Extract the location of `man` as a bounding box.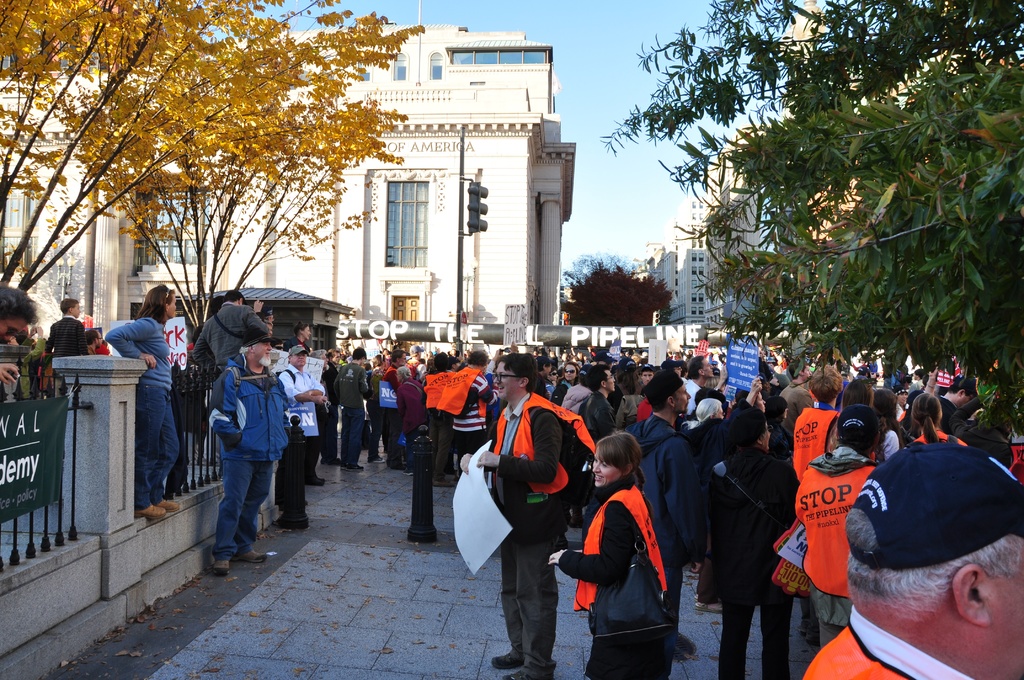
region(621, 369, 707, 679).
